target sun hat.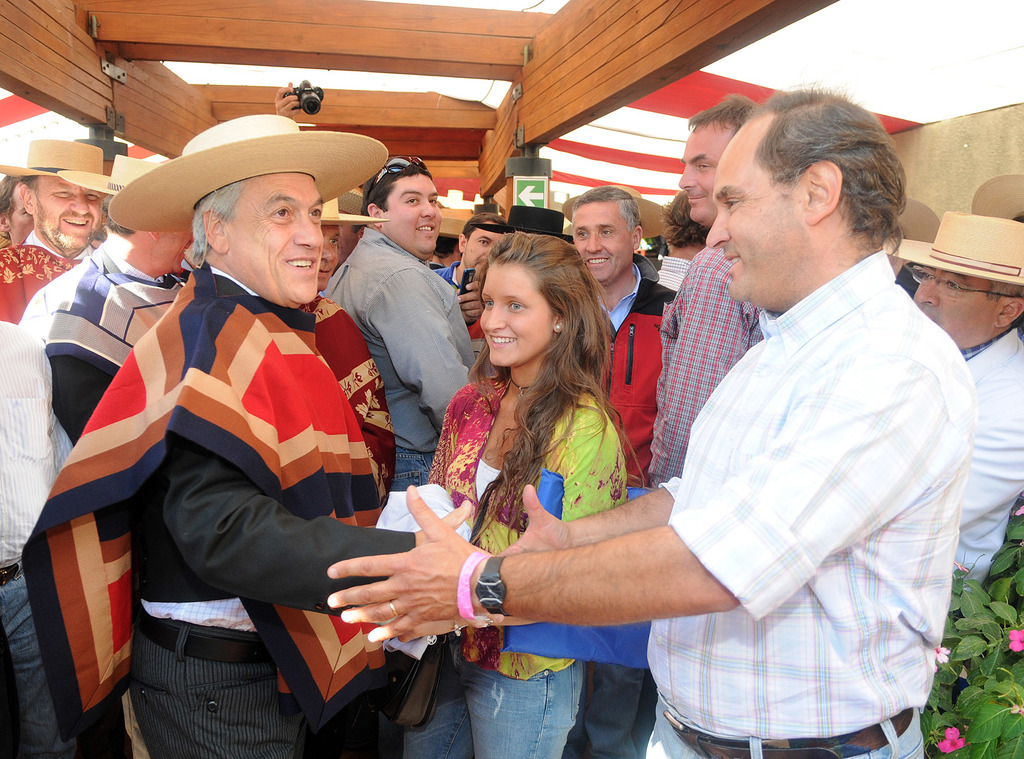
Target region: 106 111 388 232.
